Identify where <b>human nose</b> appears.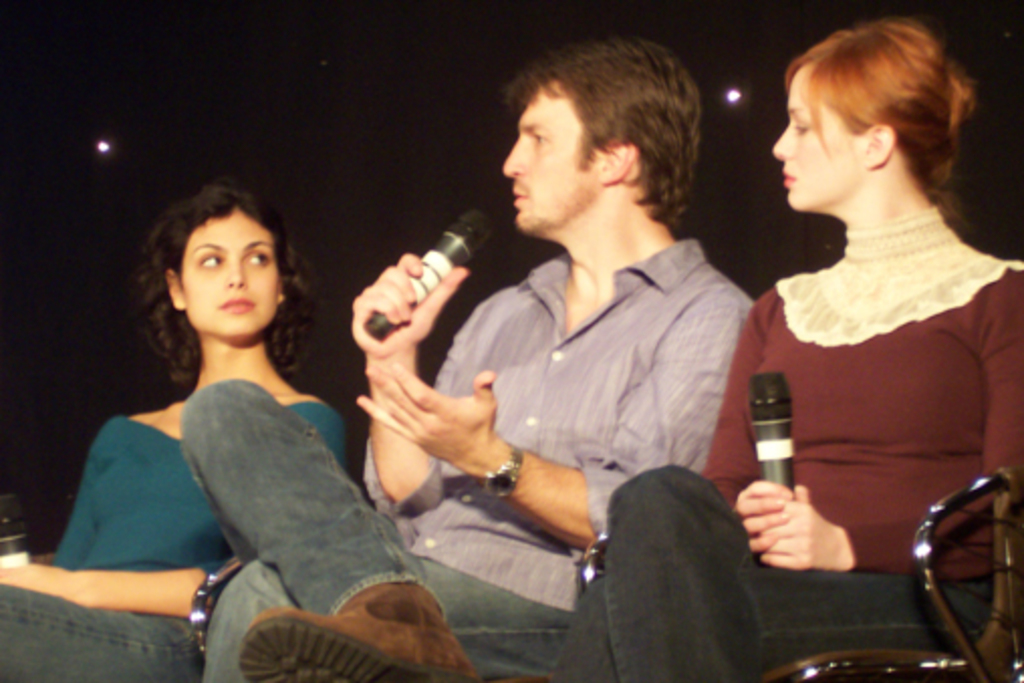
Appears at rect(222, 260, 244, 290).
